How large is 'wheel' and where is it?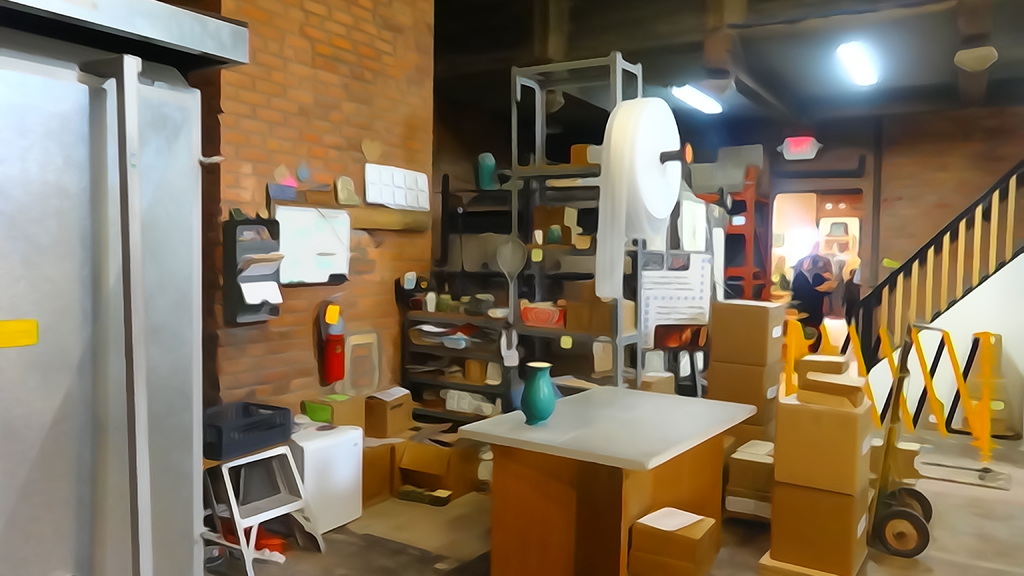
Bounding box: x1=879, y1=484, x2=935, y2=522.
